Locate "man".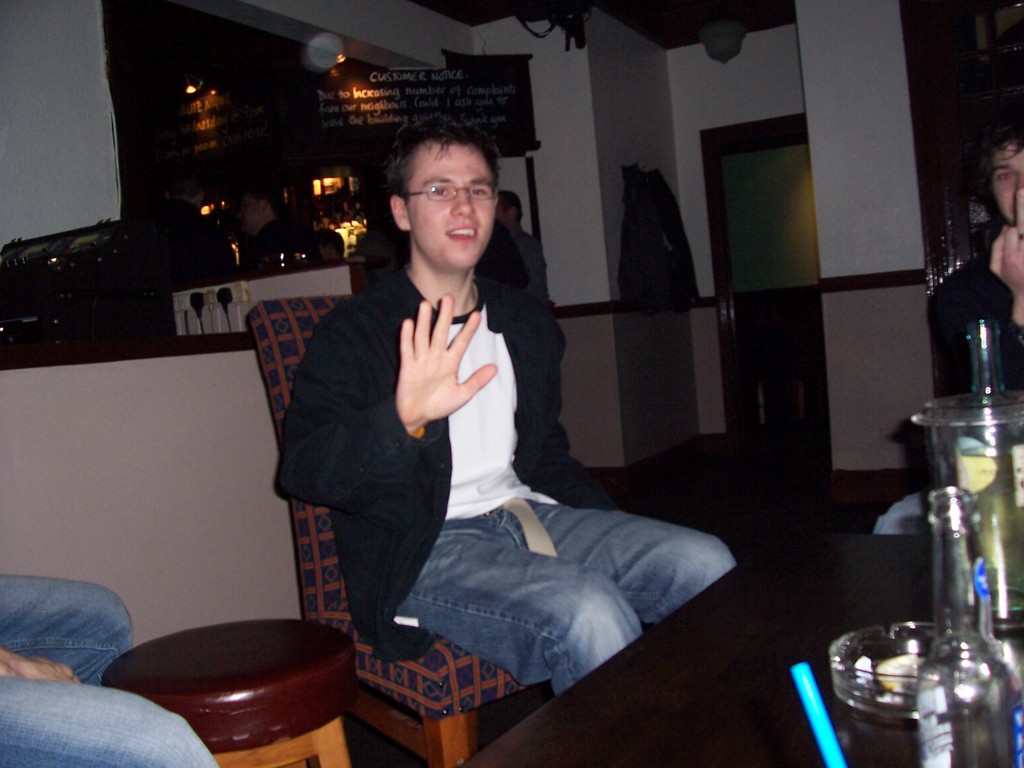
Bounding box: x1=250, y1=132, x2=712, y2=725.
